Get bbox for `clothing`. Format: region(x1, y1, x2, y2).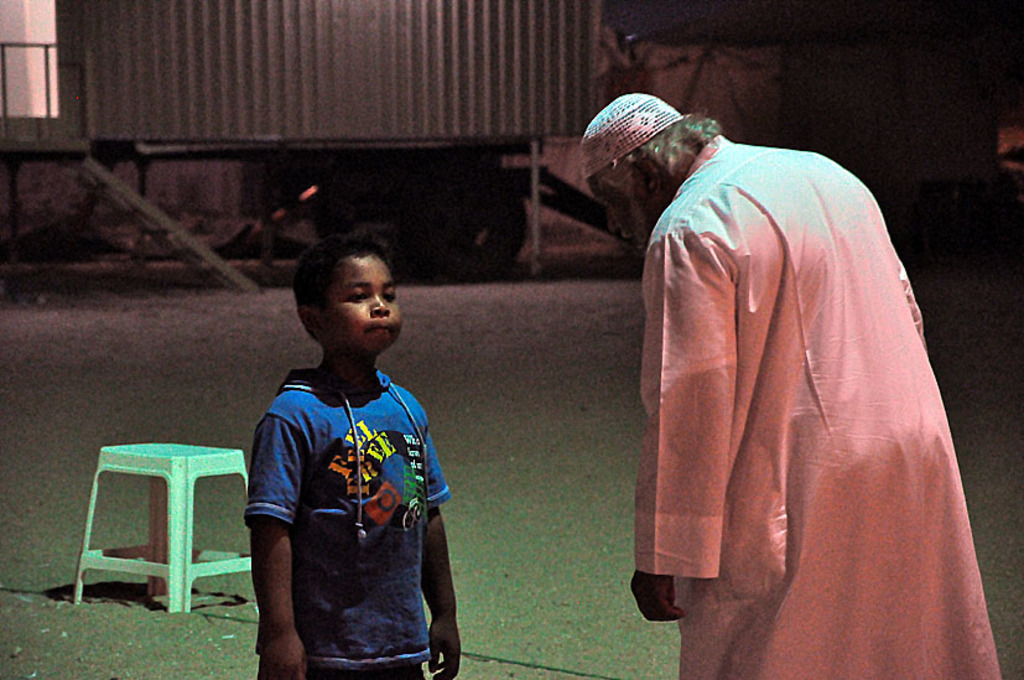
region(253, 332, 446, 656).
